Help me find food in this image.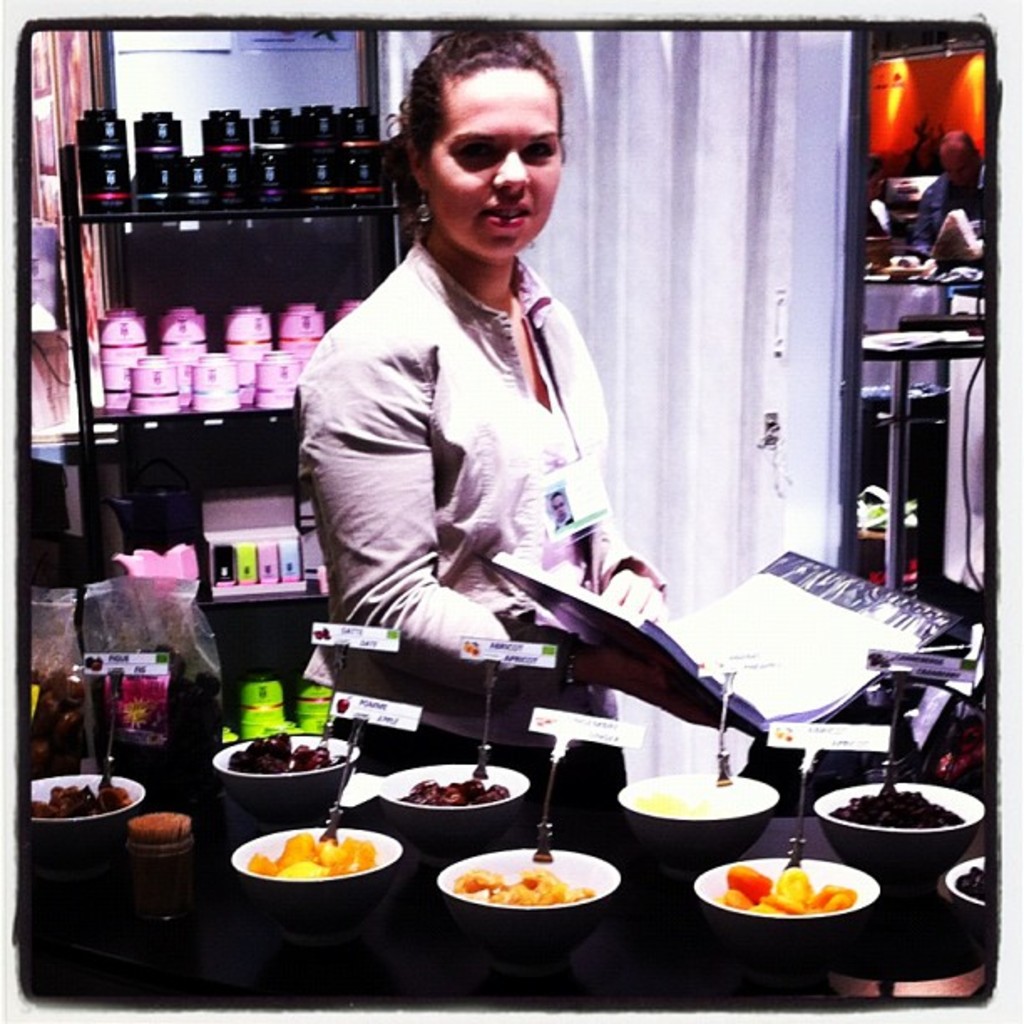
Found it: BBox(28, 666, 90, 780).
